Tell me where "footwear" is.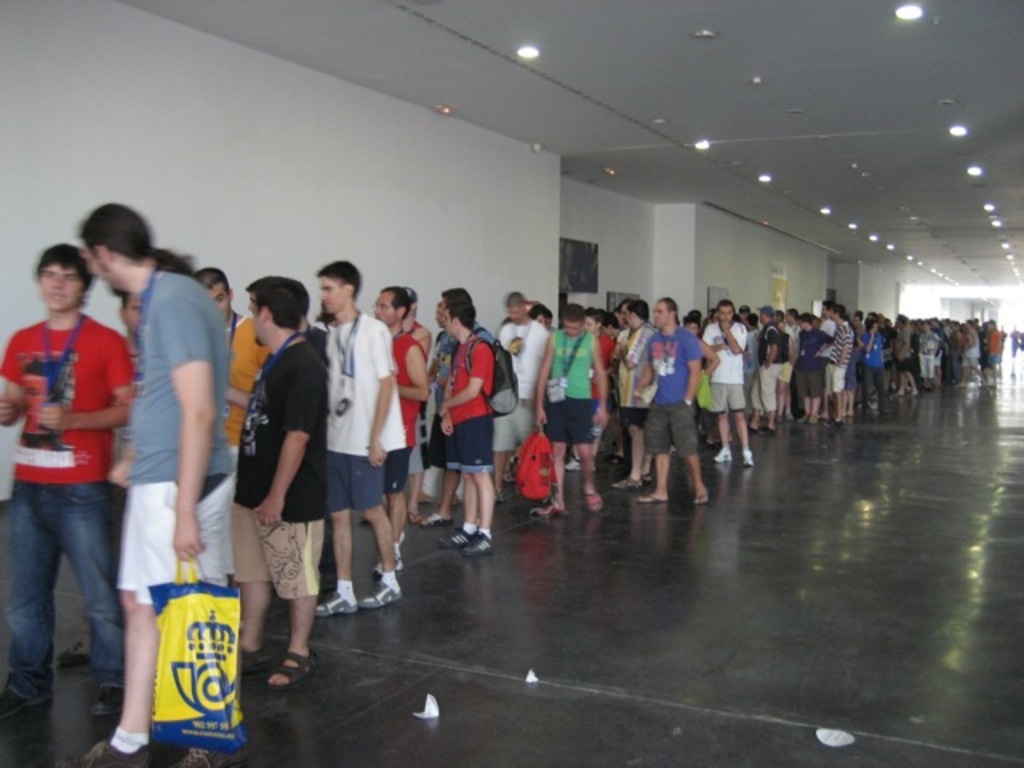
"footwear" is at left=438, top=518, right=469, bottom=546.
